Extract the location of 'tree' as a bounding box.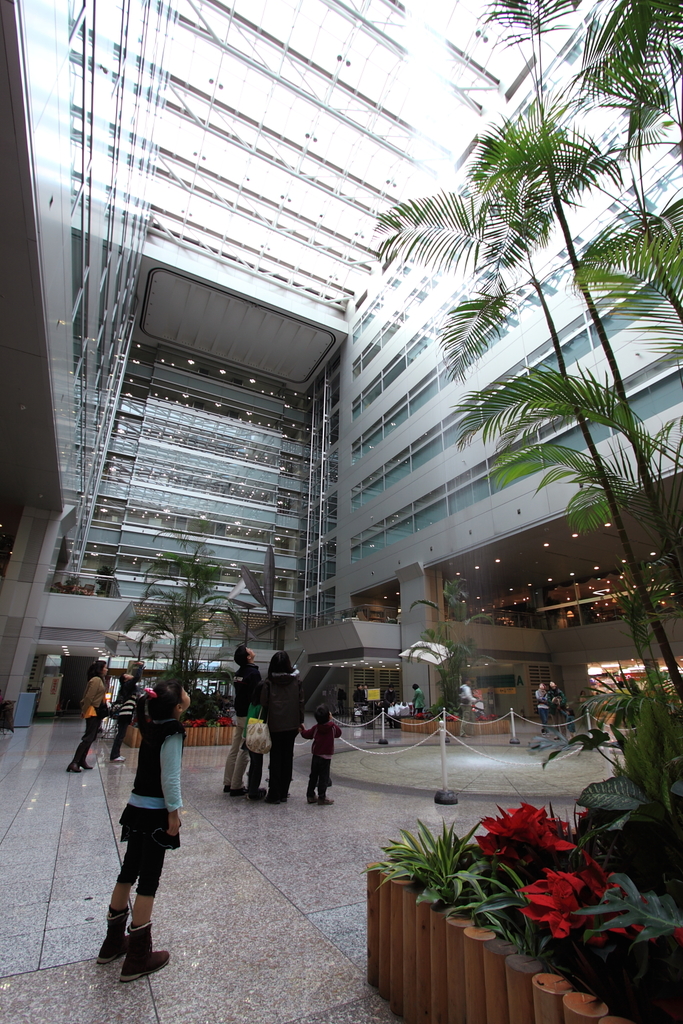
[x1=351, y1=0, x2=682, y2=885].
